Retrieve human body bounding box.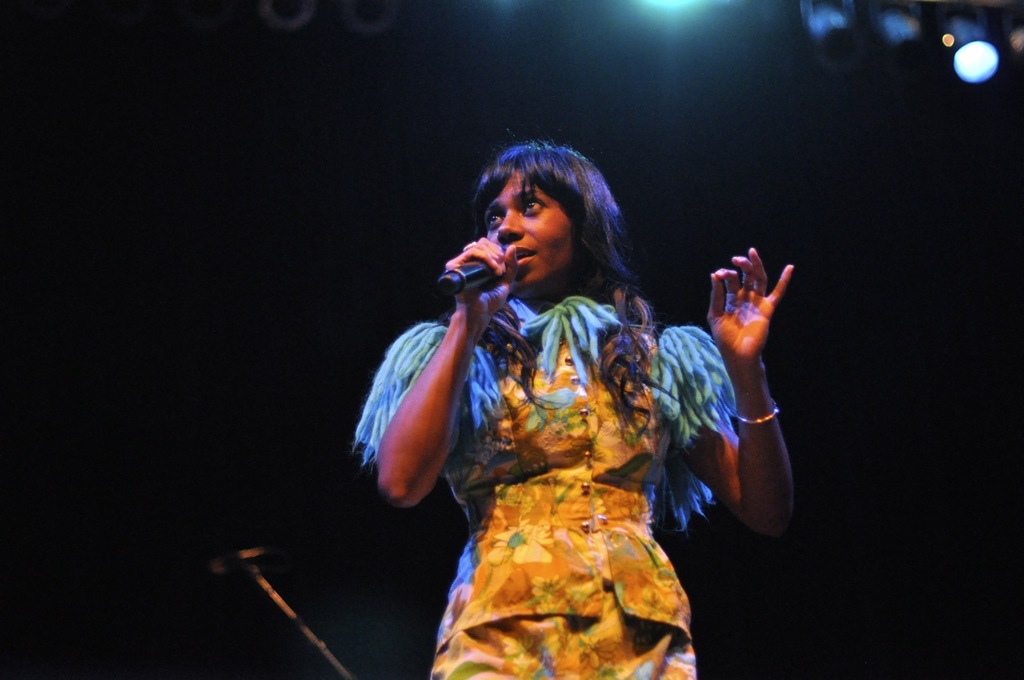
Bounding box: bbox=(361, 134, 743, 670).
